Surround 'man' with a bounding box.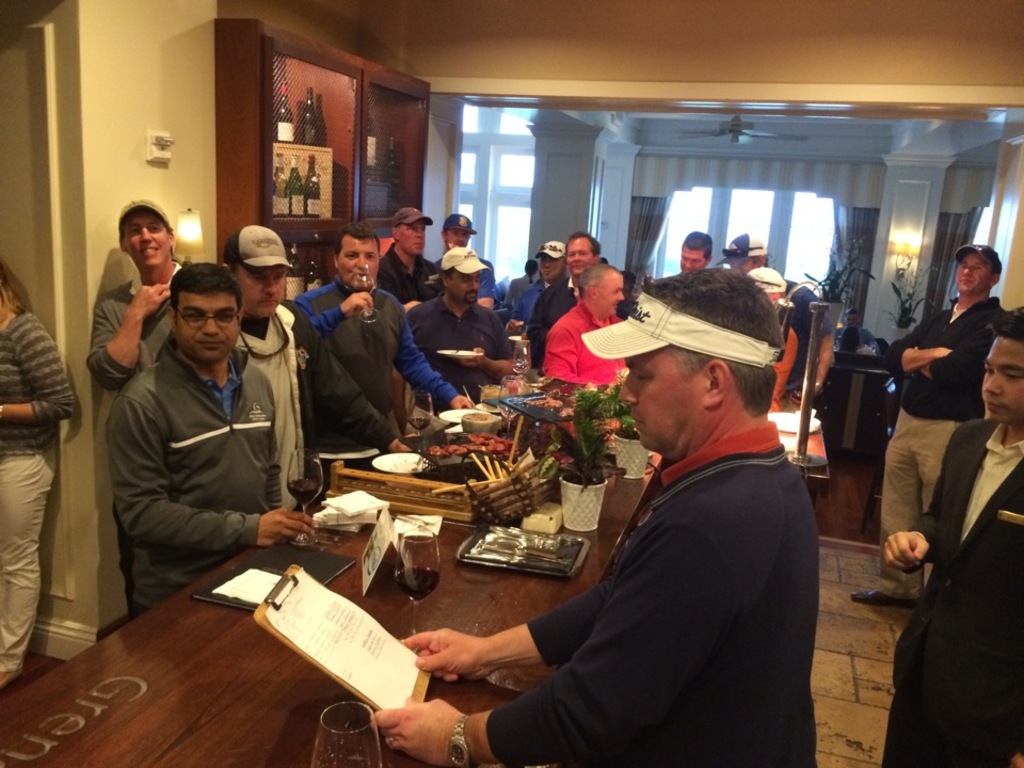
749,268,806,410.
